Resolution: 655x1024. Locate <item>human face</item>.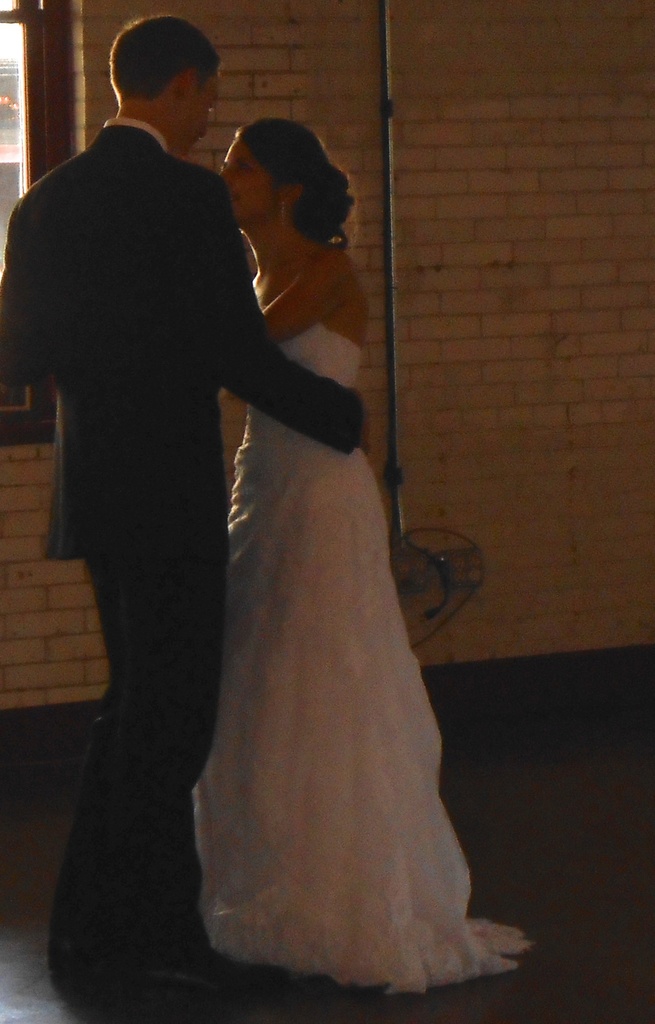
bbox(184, 68, 228, 158).
